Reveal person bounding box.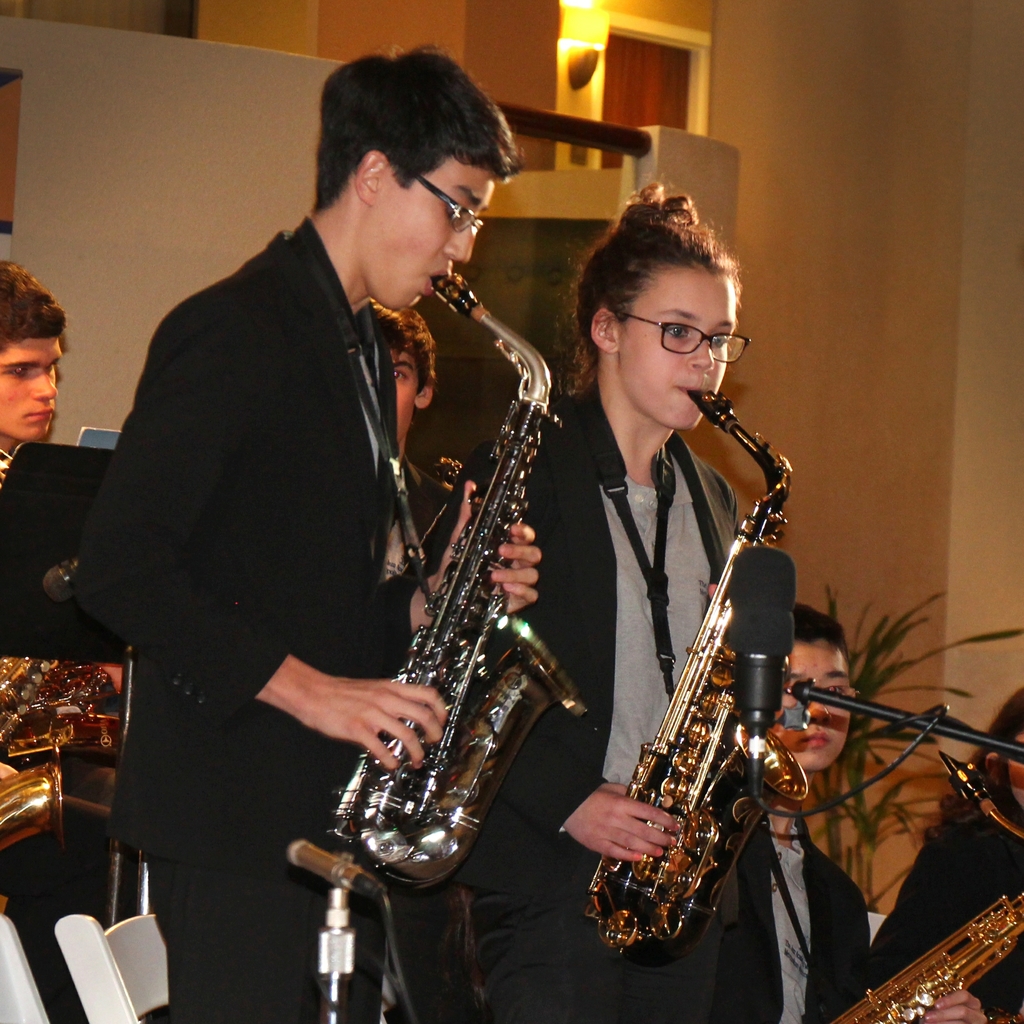
Revealed: 373, 307, 485, 538.
